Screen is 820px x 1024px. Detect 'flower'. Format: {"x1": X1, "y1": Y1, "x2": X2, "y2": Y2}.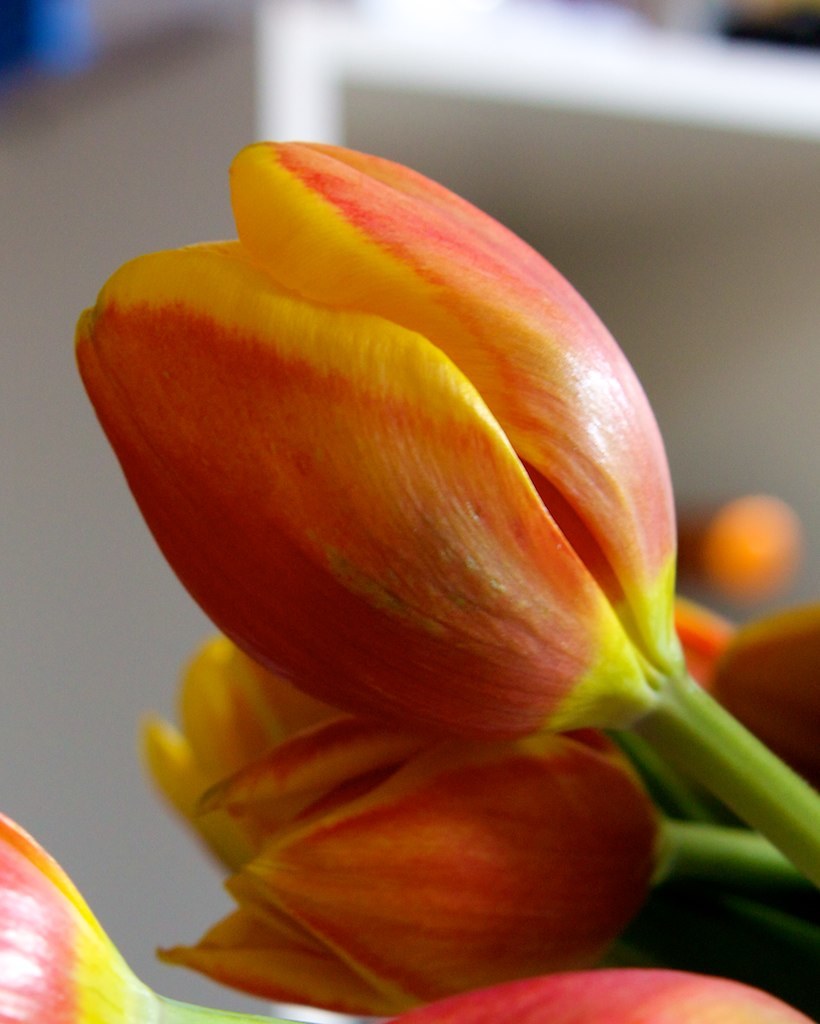
{"x1": 136, "y1": 201, "x2": 774, "y2": 840}.
